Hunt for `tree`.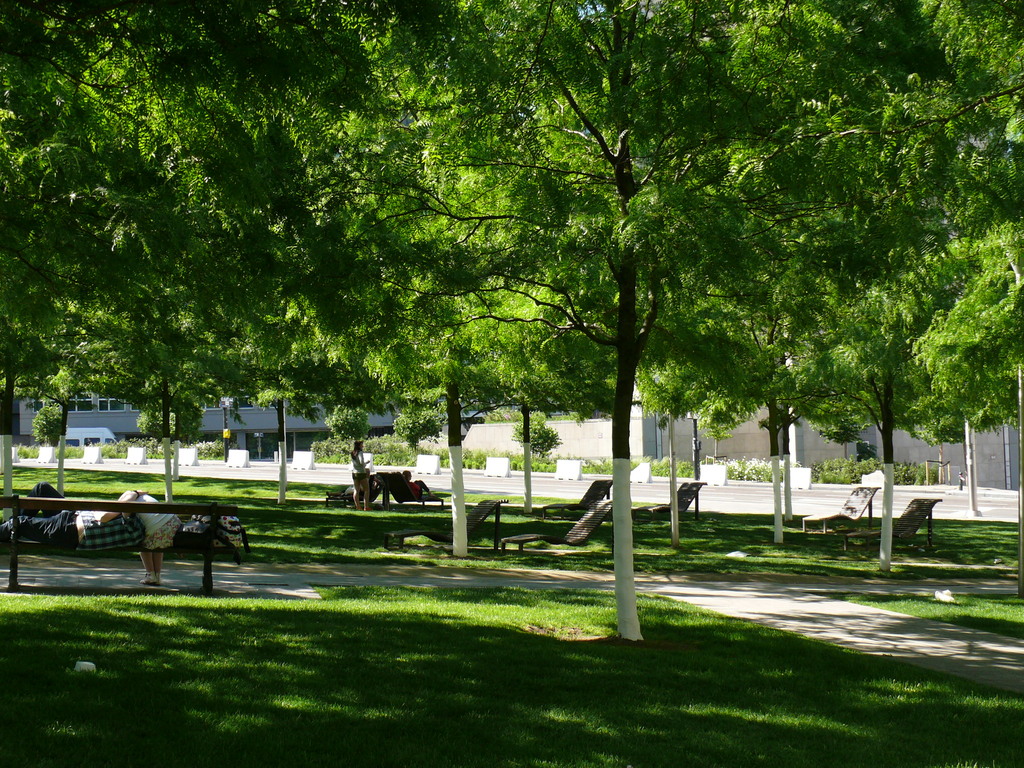
Hunted down at BBox(424, 0, 786, 643).
